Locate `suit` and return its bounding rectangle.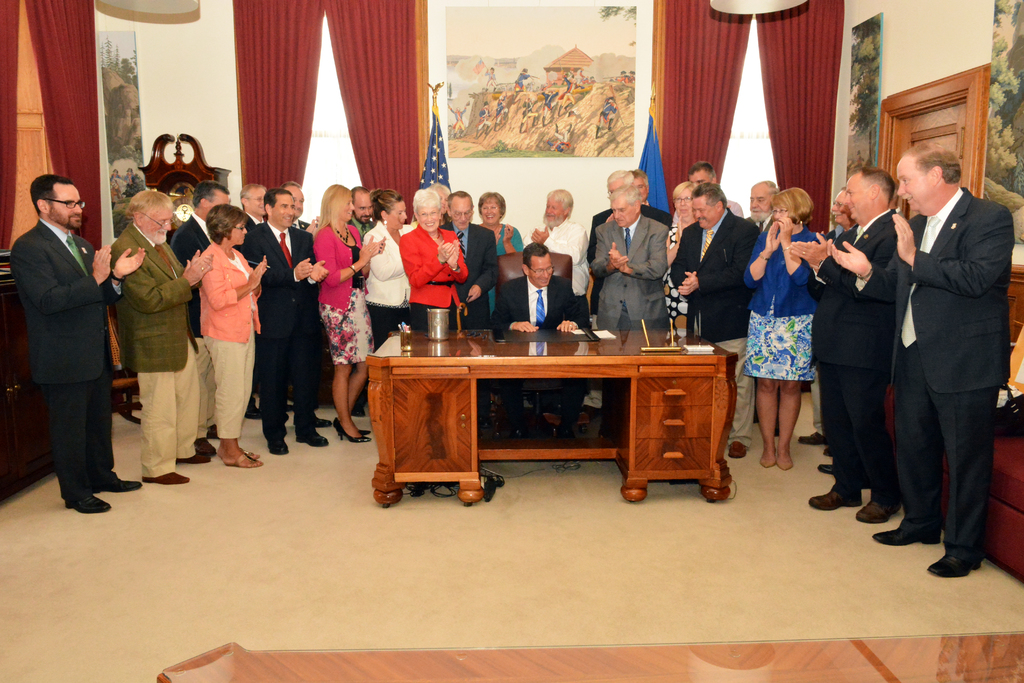
(x1=12, y1=170, x2=123, y2=513).
